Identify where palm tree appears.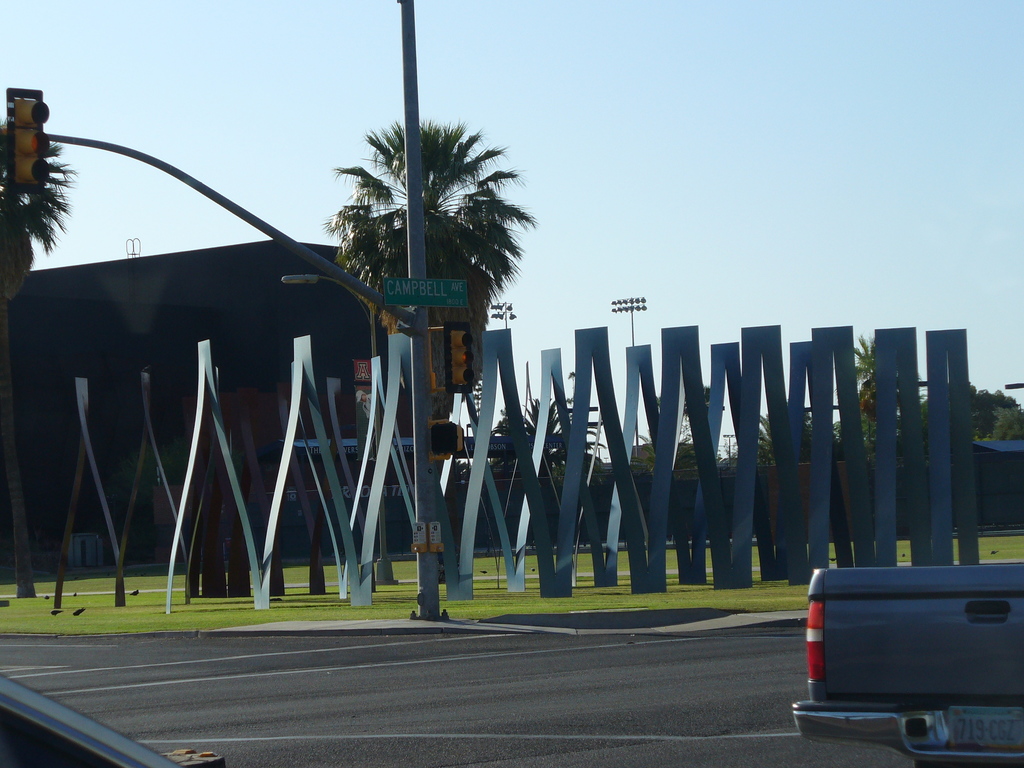
Appears at {"x1": 316, "y1": 125, "x2": 533, "y2": 329}.
